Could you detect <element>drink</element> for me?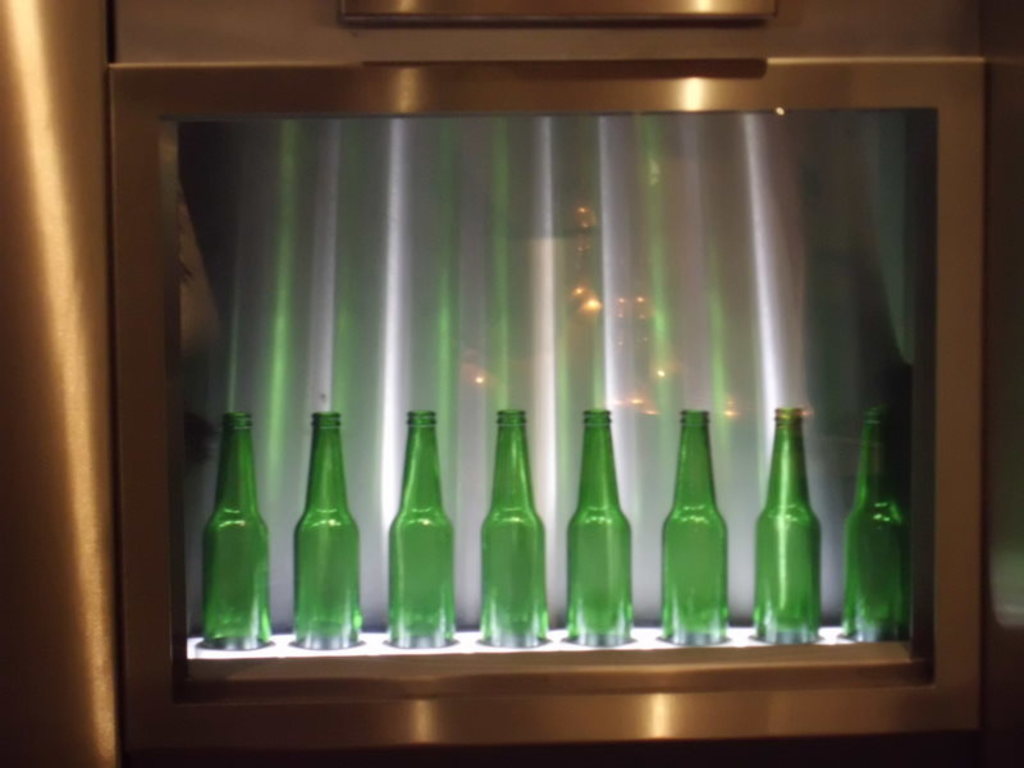
Detection result: {"left": 273, "top": 420, "right": 365, "bottom": 672}.
